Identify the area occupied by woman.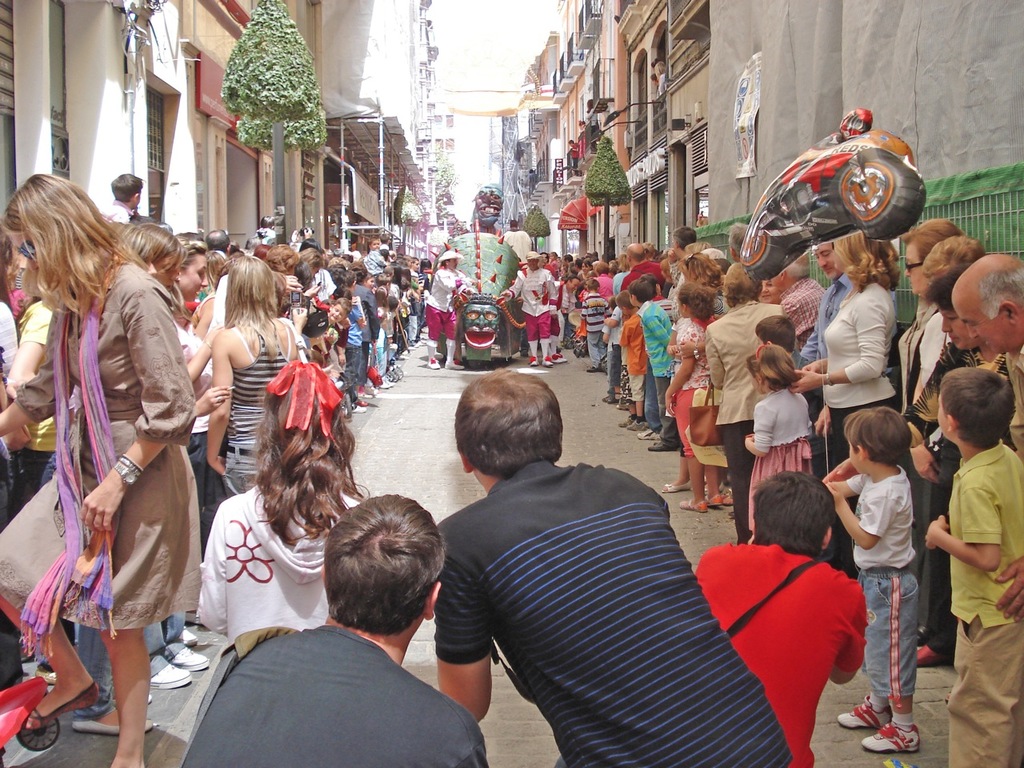
Area: {"left": 191, "top": 362, "right": 366, "bottom": 645}.
